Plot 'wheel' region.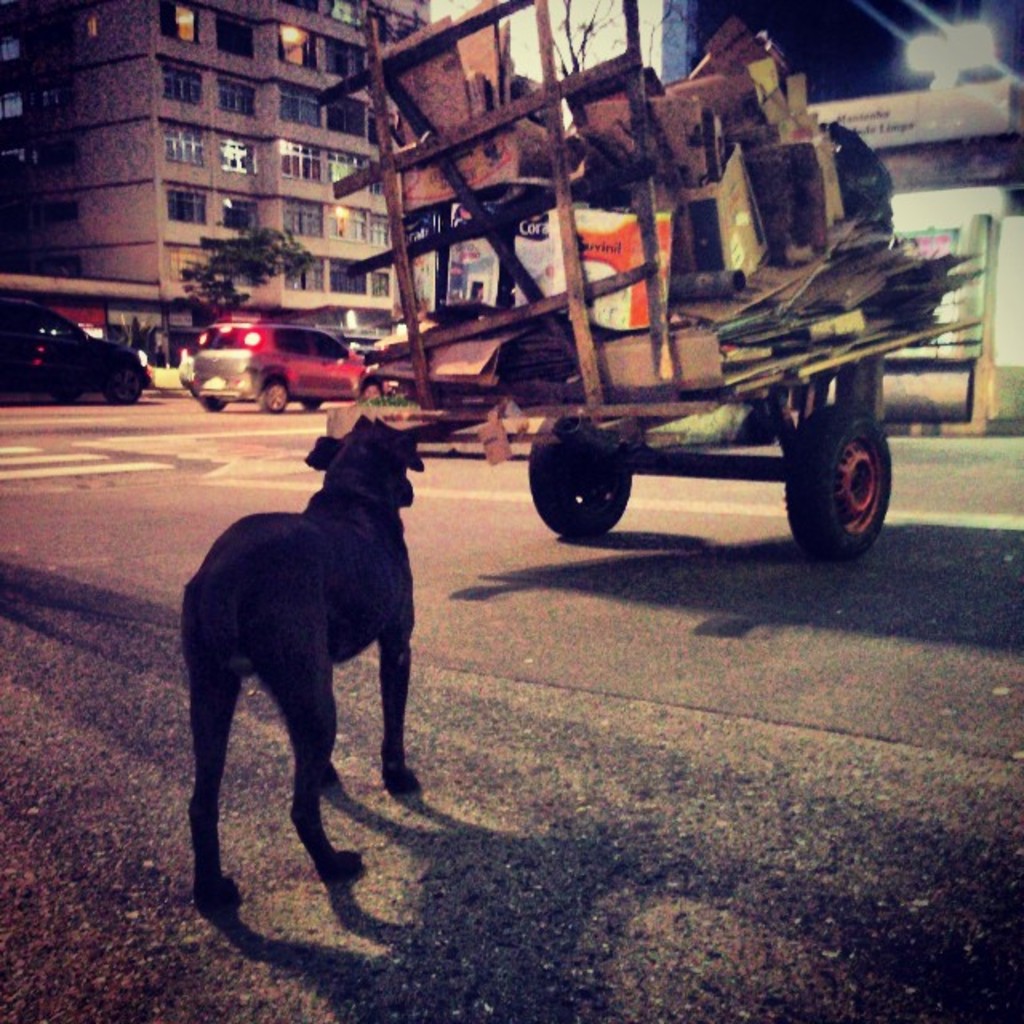
Plotted at l=362, t=376, r=381, b=400.
